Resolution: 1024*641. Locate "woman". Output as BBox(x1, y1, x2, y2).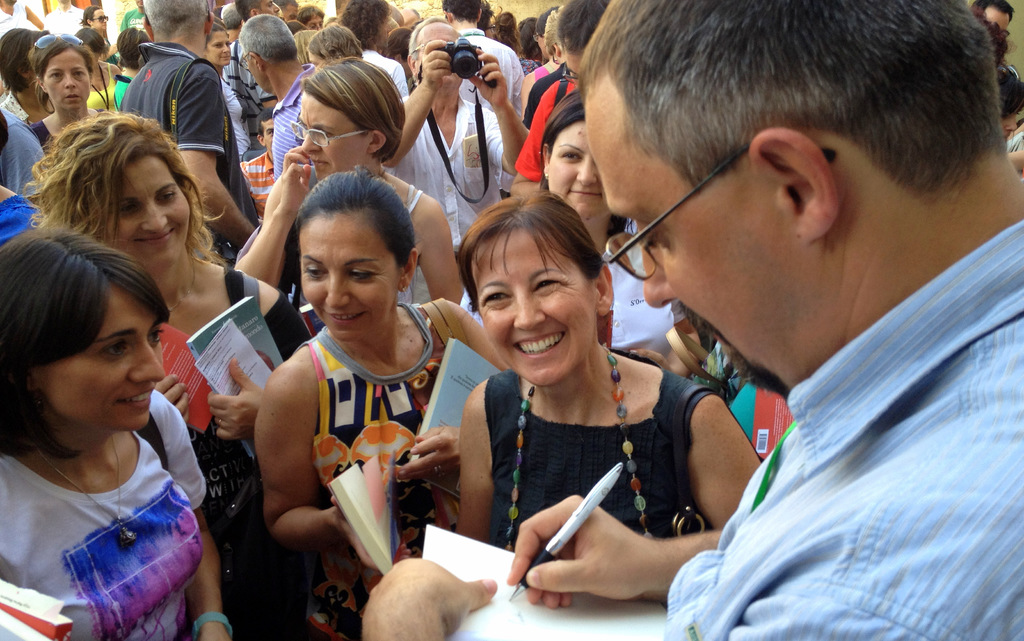
BBox(230, 58, 469, 306).
